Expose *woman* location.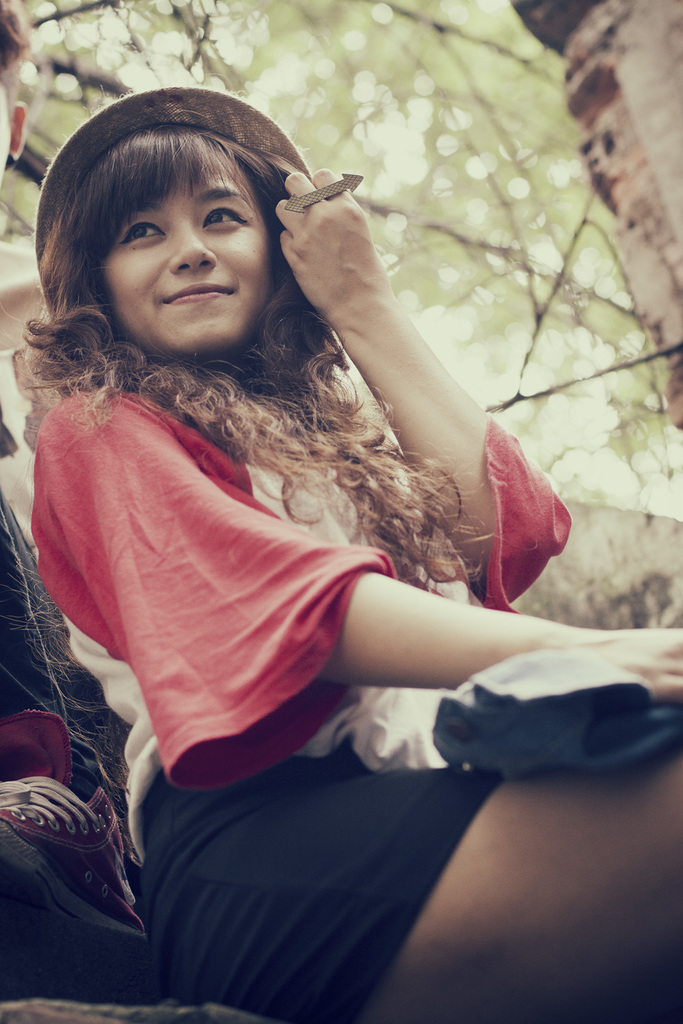
Exposed at (5,71,591,948).
